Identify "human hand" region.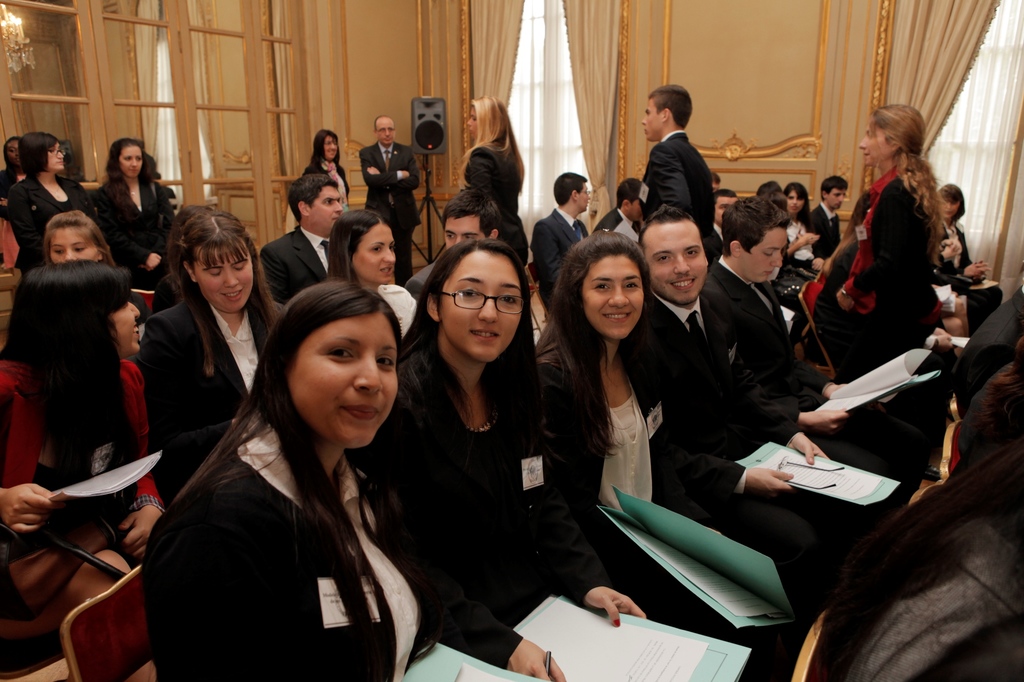
Region: 0, 197, 10, 209.
